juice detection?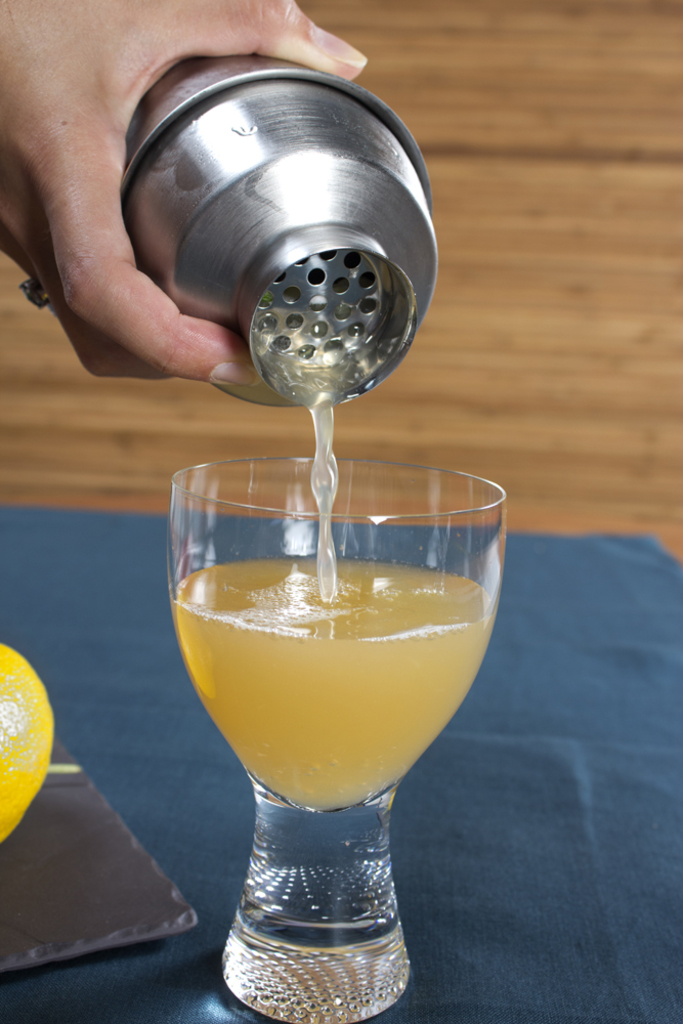
[165, 548, 492, 801]
